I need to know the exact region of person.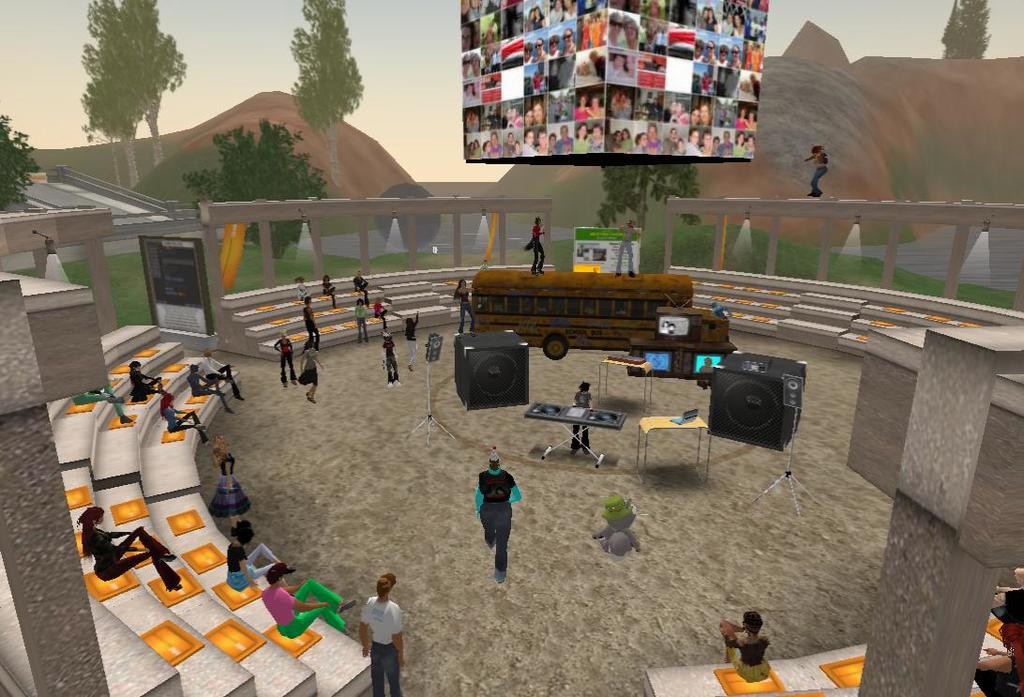
Region: 226:523:280:593.
